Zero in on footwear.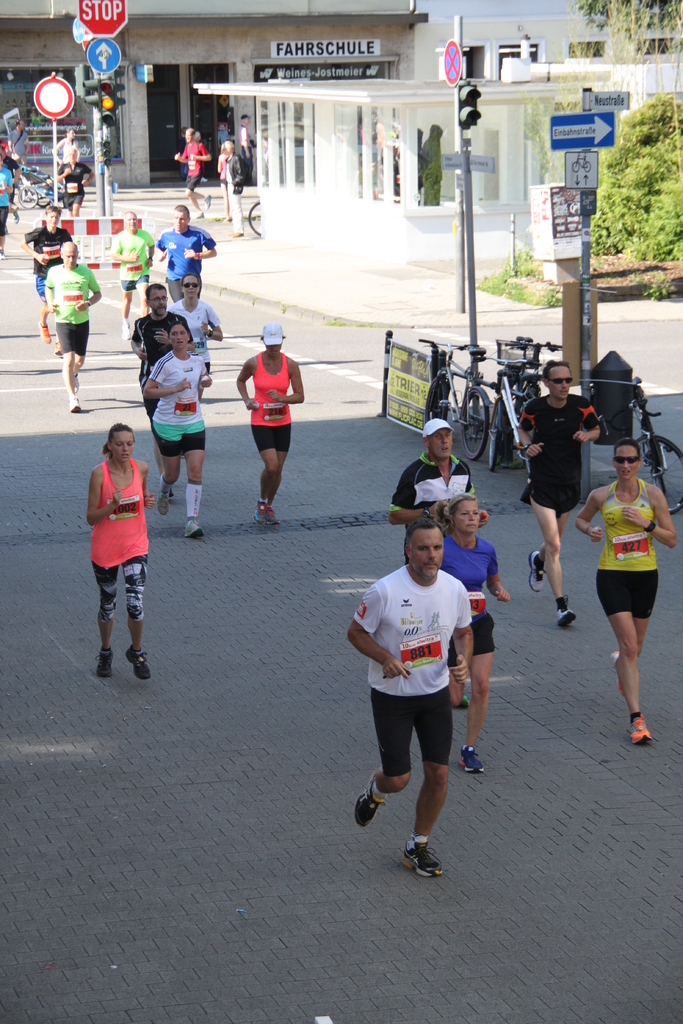
Zeroed in: [x1=456, y1=748, x2=484, y2=777].
